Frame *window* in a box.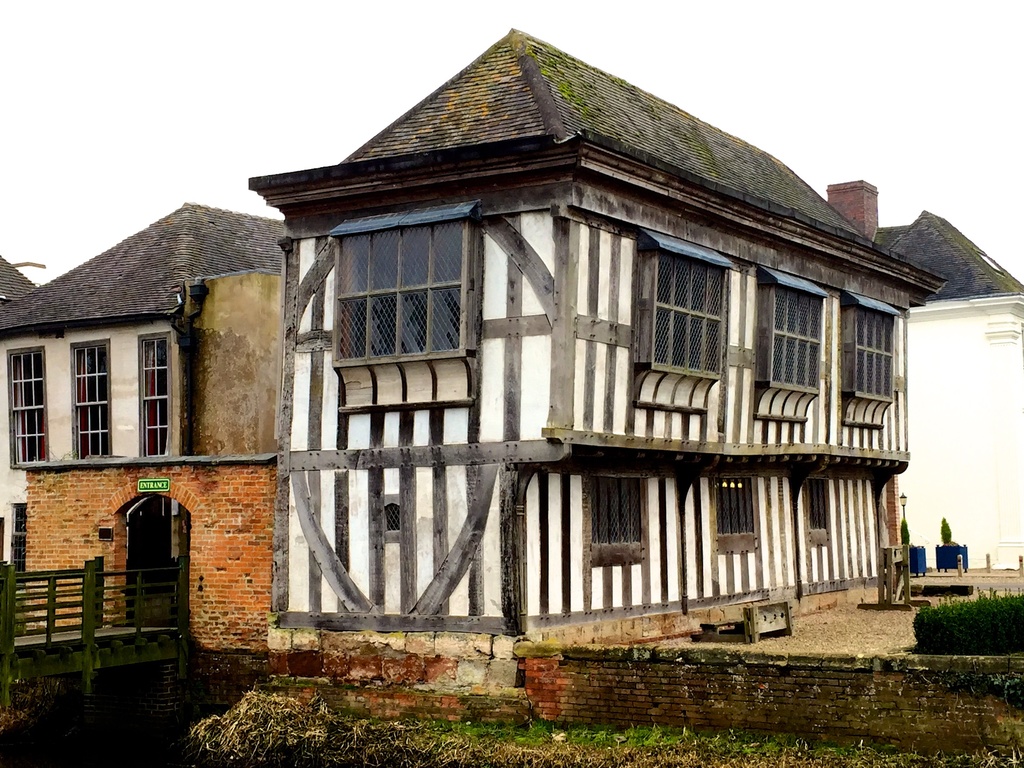
<box>803,474,836,552</box>.
